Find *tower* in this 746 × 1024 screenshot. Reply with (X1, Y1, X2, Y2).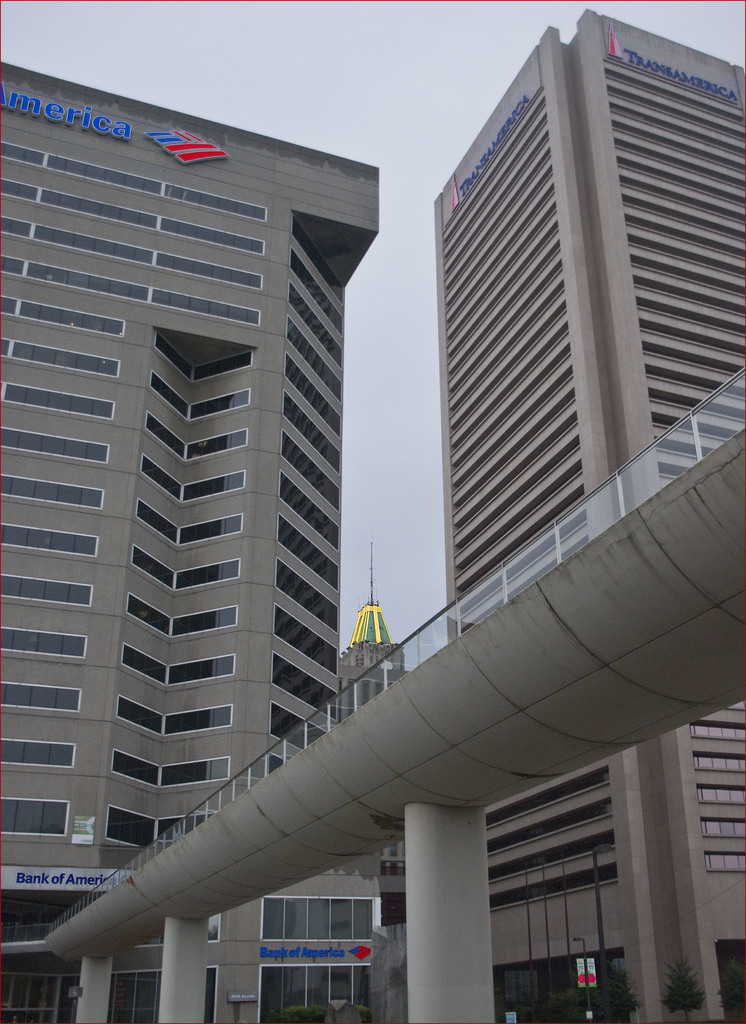
(24, 120, 393, 852).
